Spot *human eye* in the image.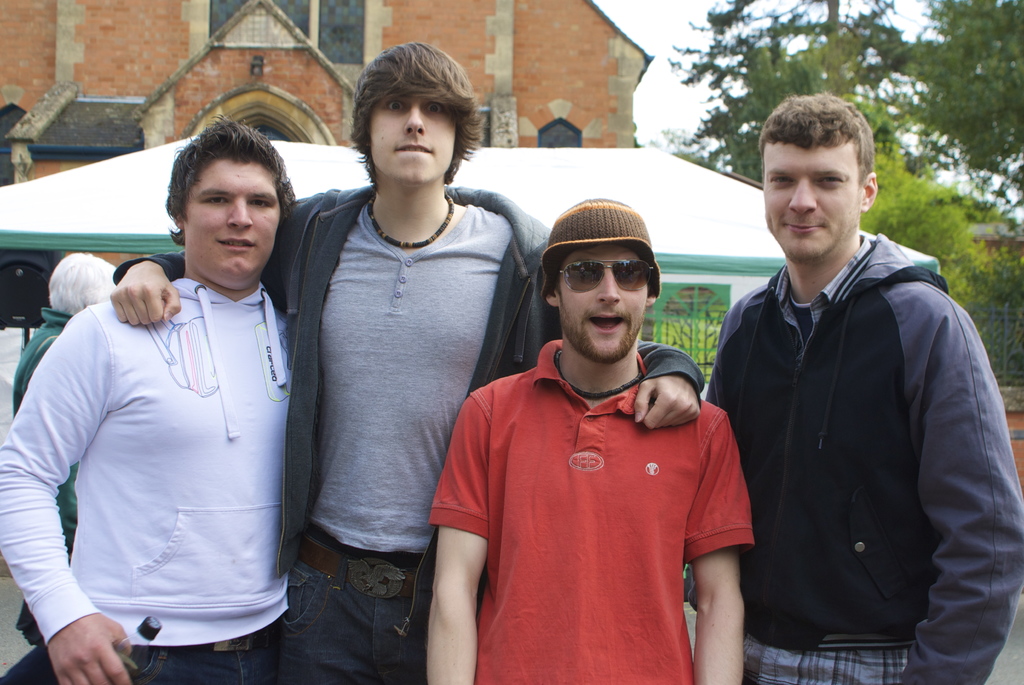
*human eye* found at <box>249,197,268,213</box>.
